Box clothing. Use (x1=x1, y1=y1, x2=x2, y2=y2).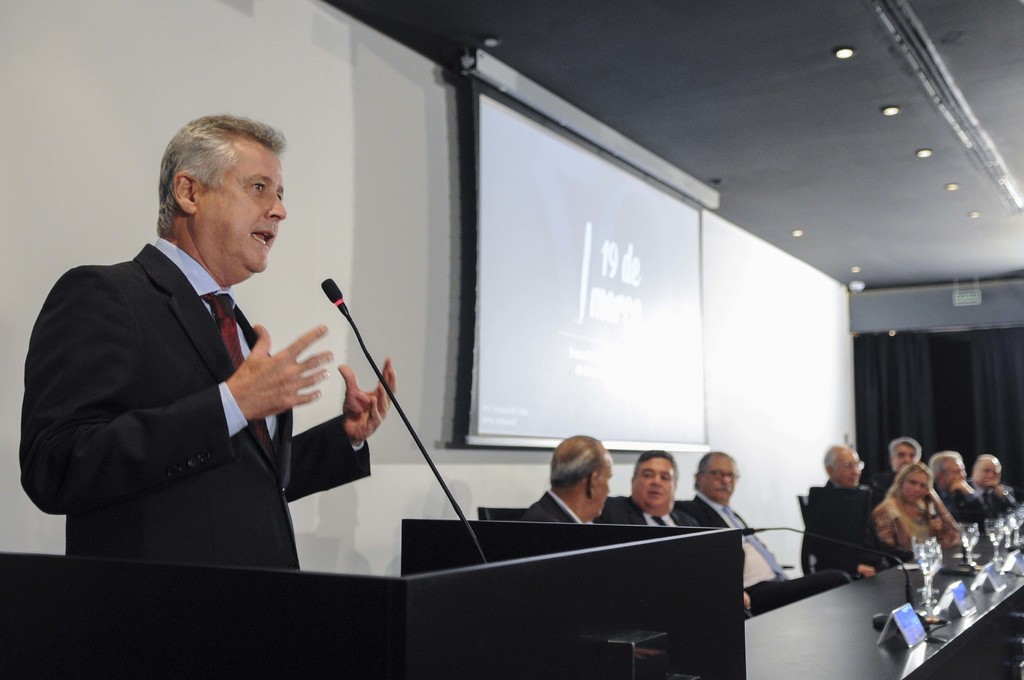
(x1=674, y1=488, x2=854, y2=613).
